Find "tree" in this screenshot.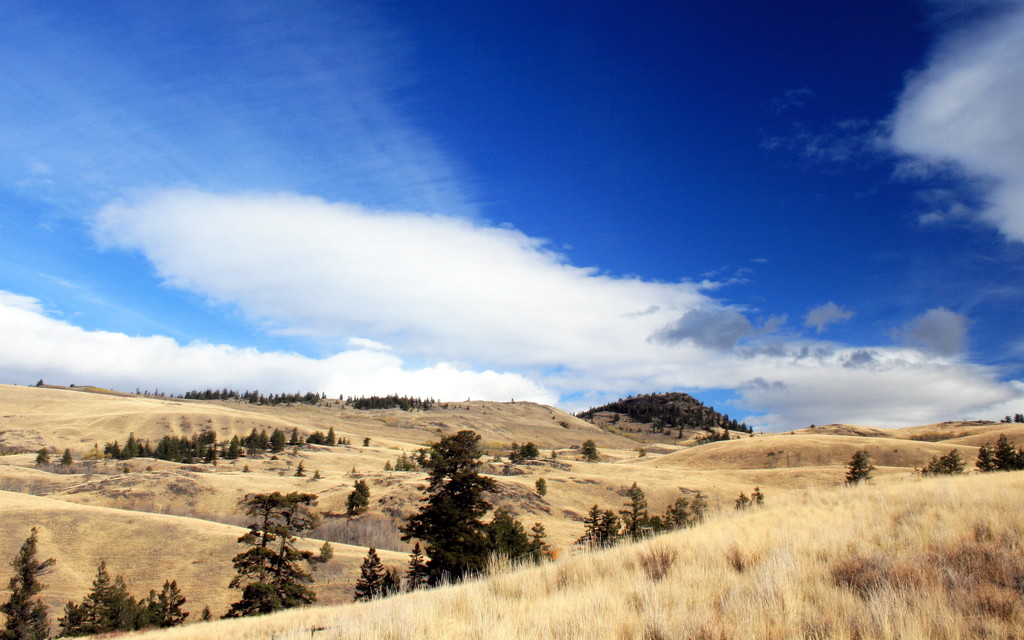
The bounding box for "tree" is box(401, 538, 436, 591).
